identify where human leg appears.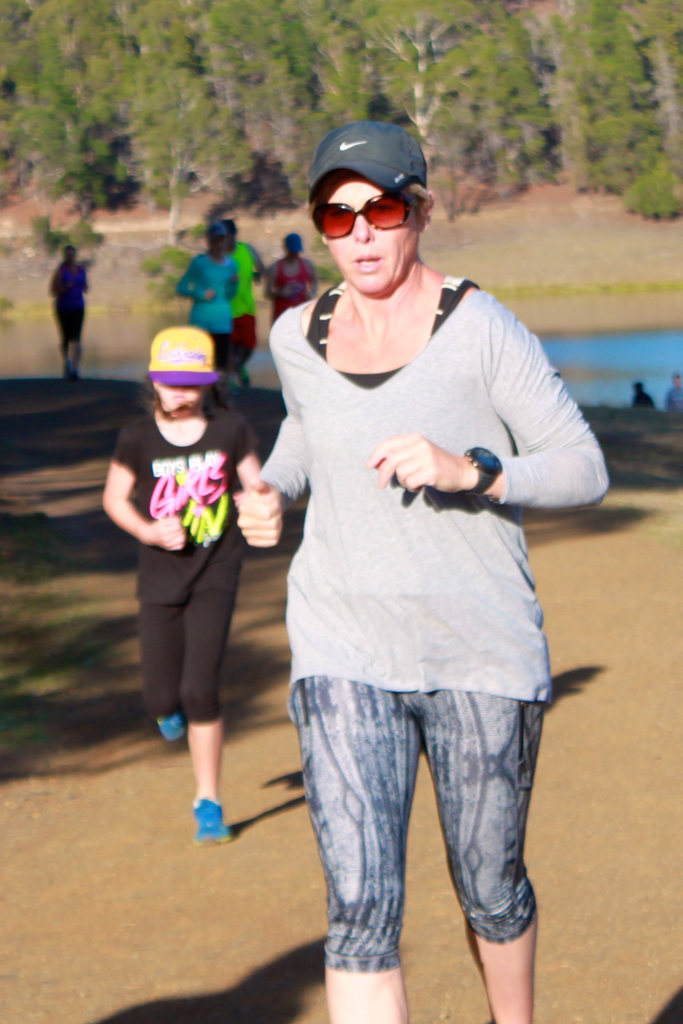
Appears at box(296, 678, 425, 1023).
